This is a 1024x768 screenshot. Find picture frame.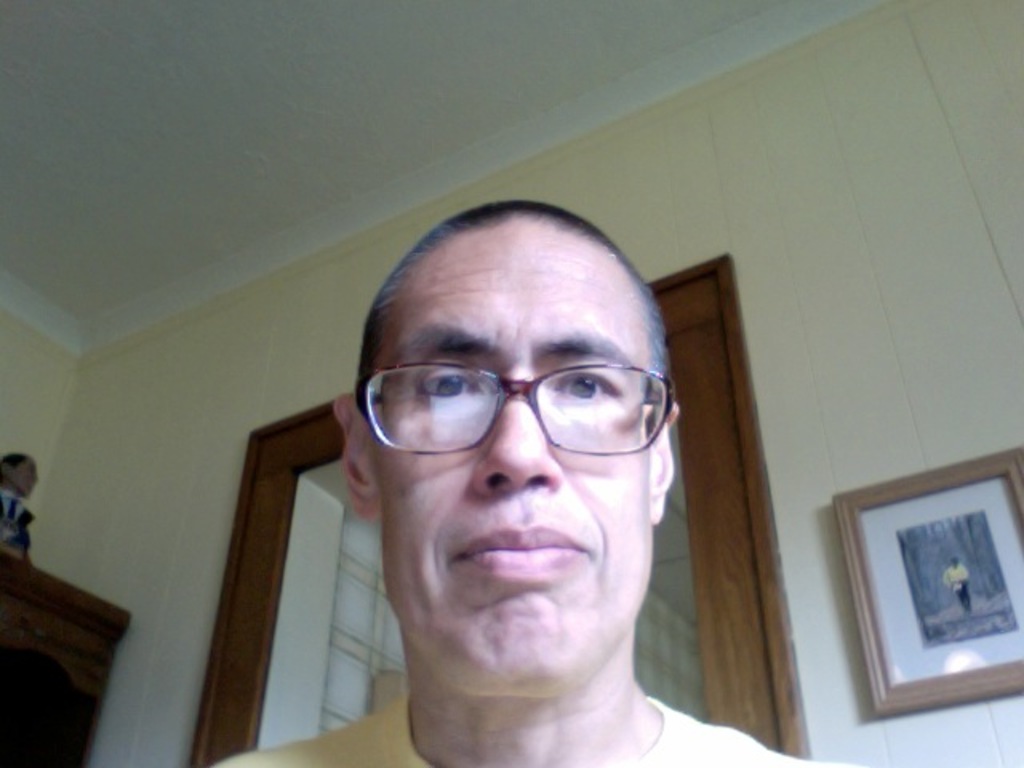
Bounding box: 837:456:1021:723.
